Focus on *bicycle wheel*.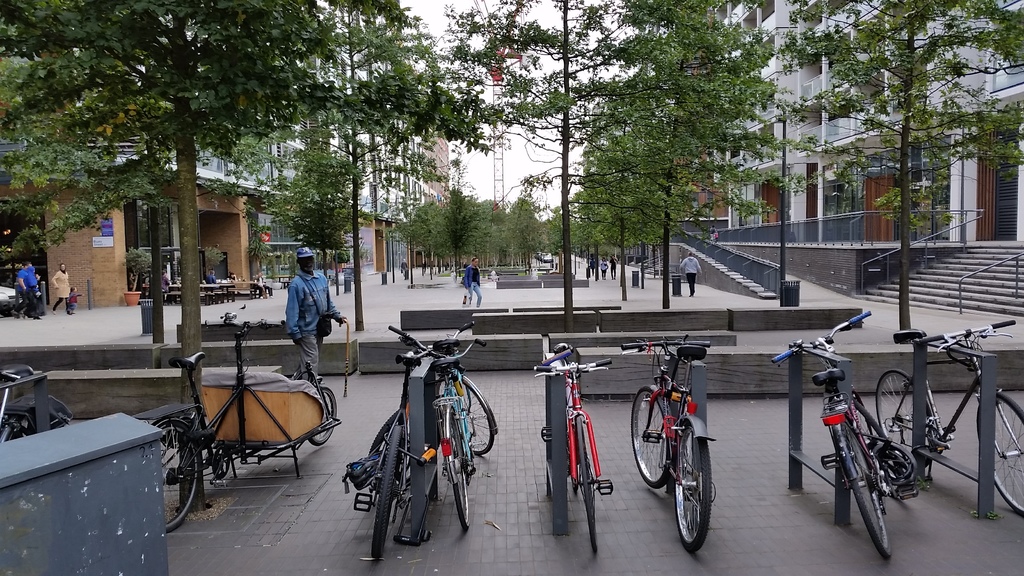
Focused at 308 383 342 449.
